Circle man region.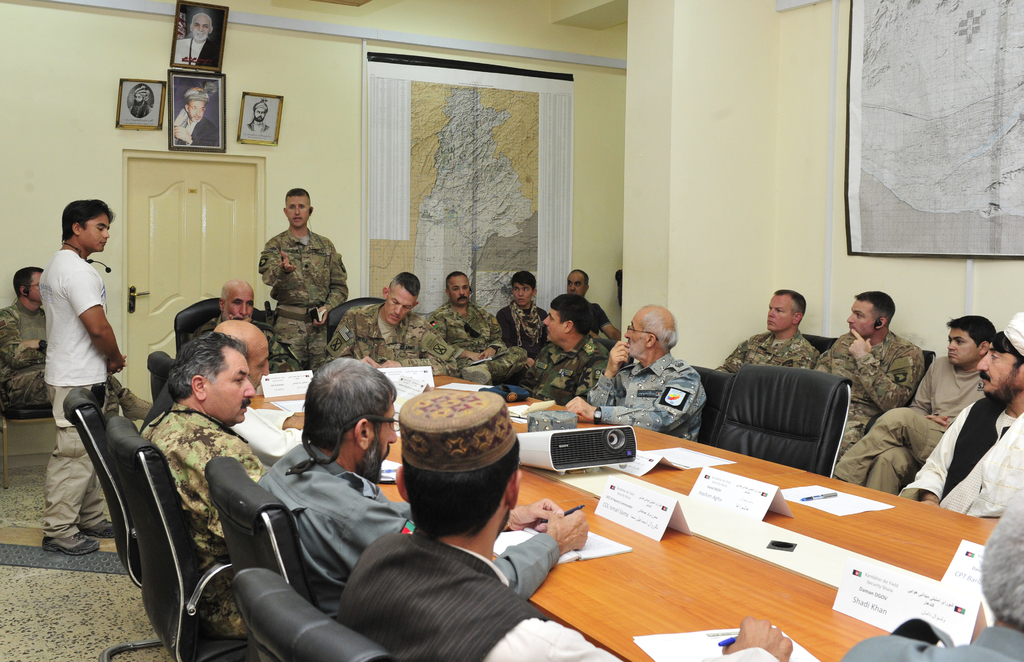
Region: locate(814, 291, 925, 461).
